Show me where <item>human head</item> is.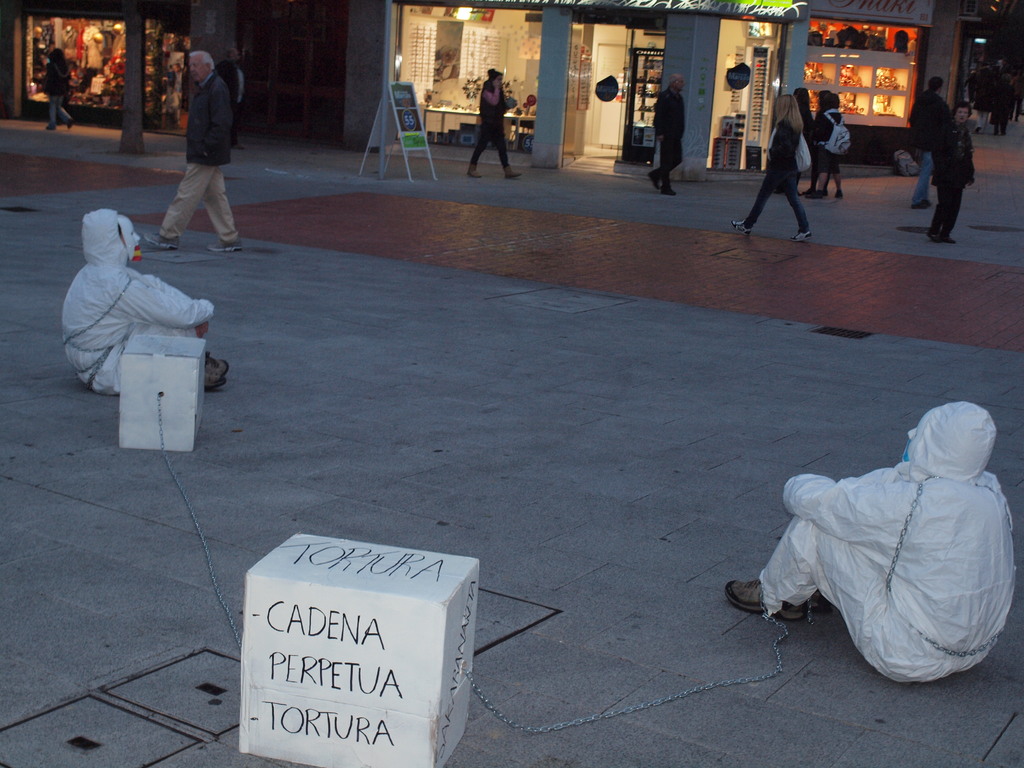
<item>human head</item> is at rect(191, 47, 214, 79).
